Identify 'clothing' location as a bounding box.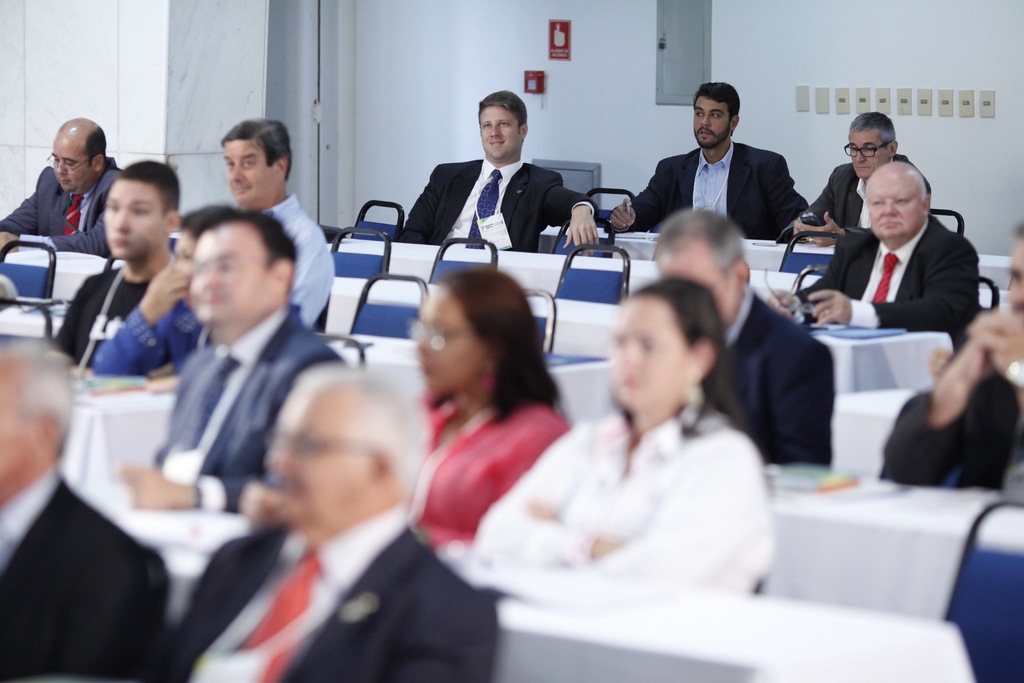
bbox=[605, 137, 812, 243].
